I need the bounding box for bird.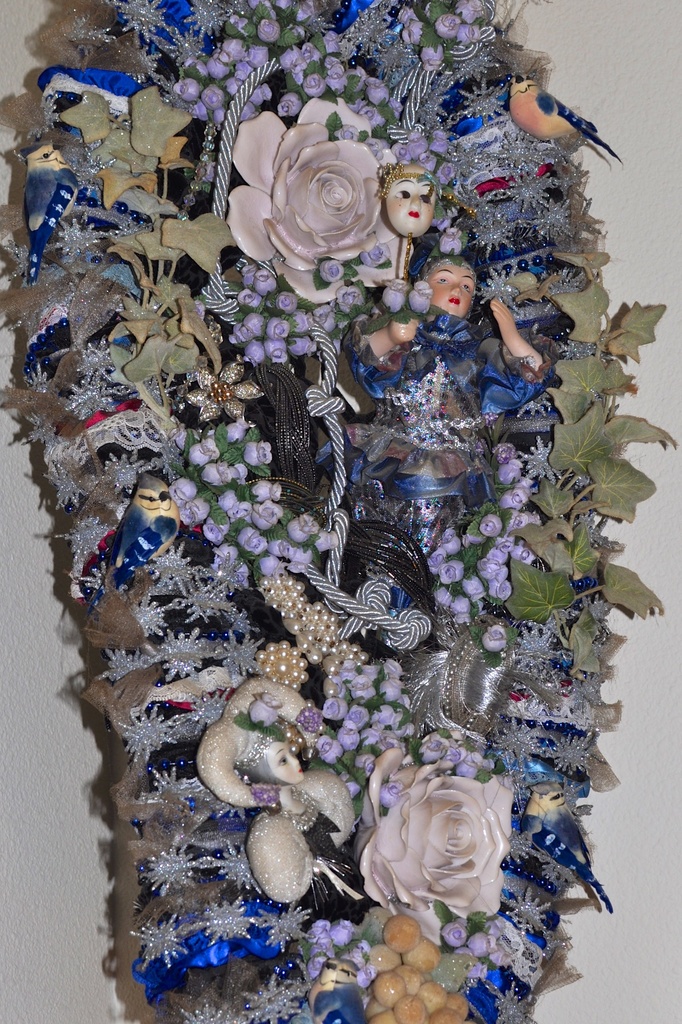
Here it is: {"left": 500, "top": 64, "right": 623, "bottom": 159}.
